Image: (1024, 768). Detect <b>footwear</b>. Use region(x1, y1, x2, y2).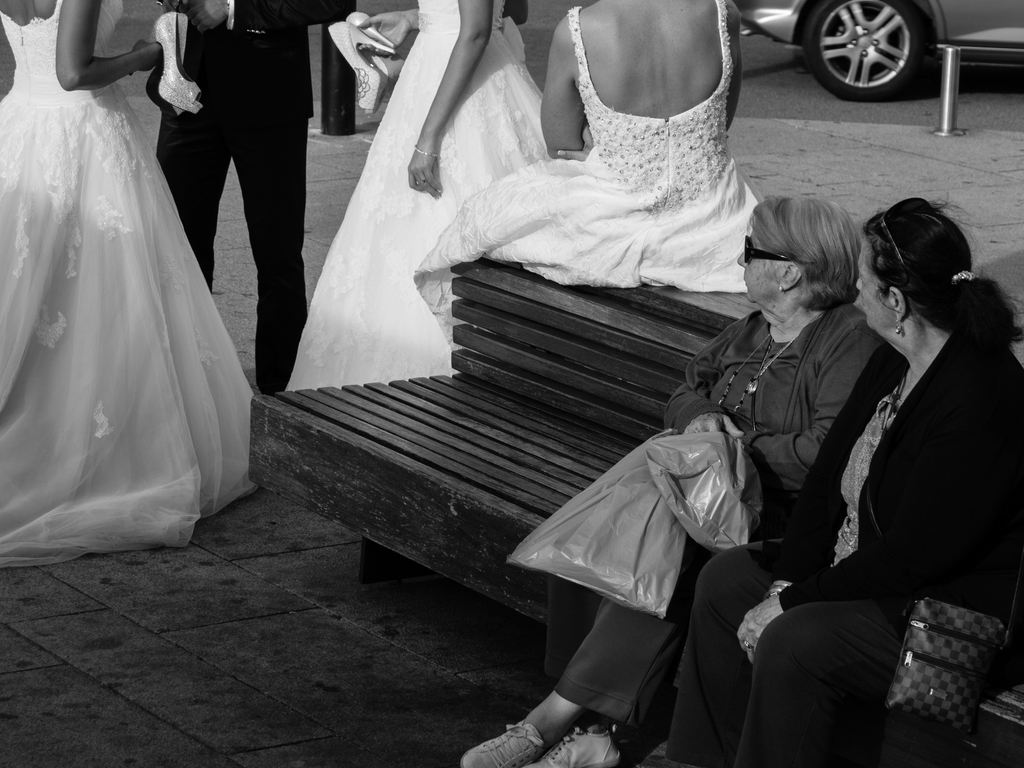
region(535, 726, 621, 767).
